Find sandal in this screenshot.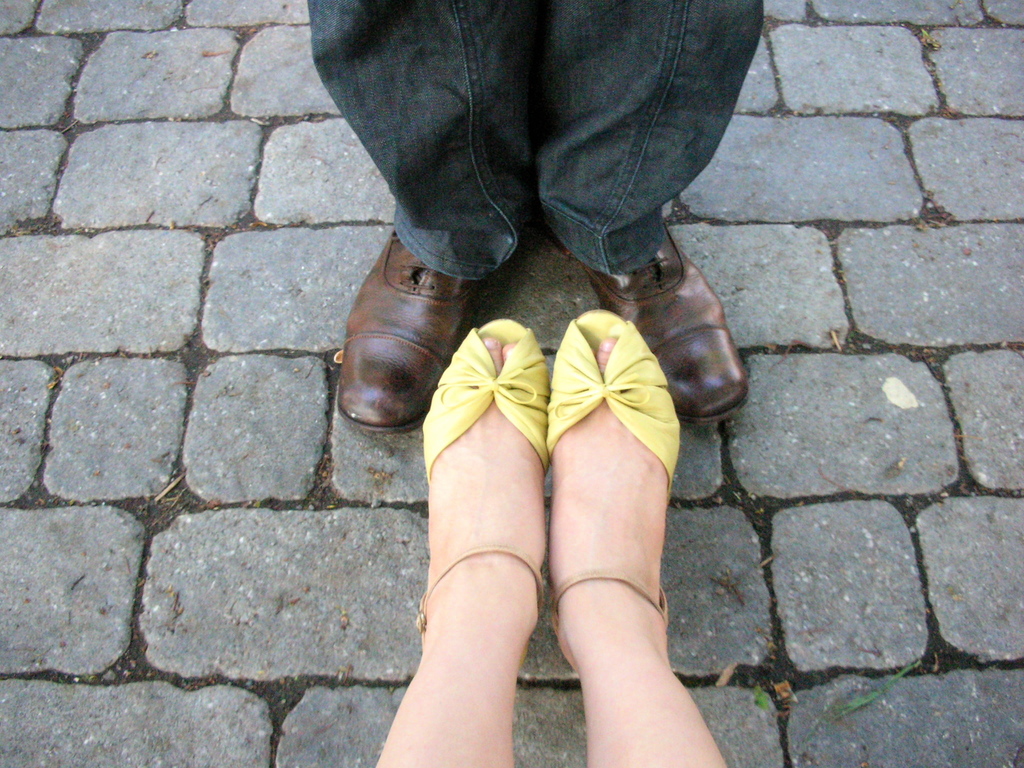
The bounding box for sandal is {"left": 422, "top": 320, "right": 545, "bottom": 624}.
